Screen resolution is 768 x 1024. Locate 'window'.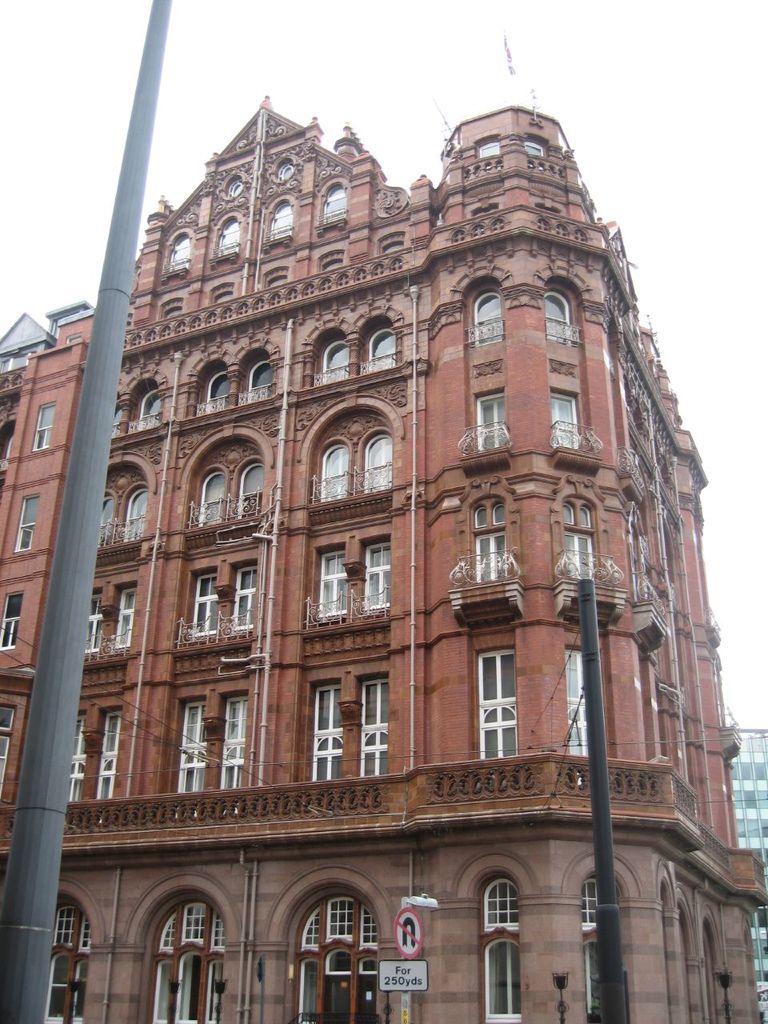
558/493/600/585.
